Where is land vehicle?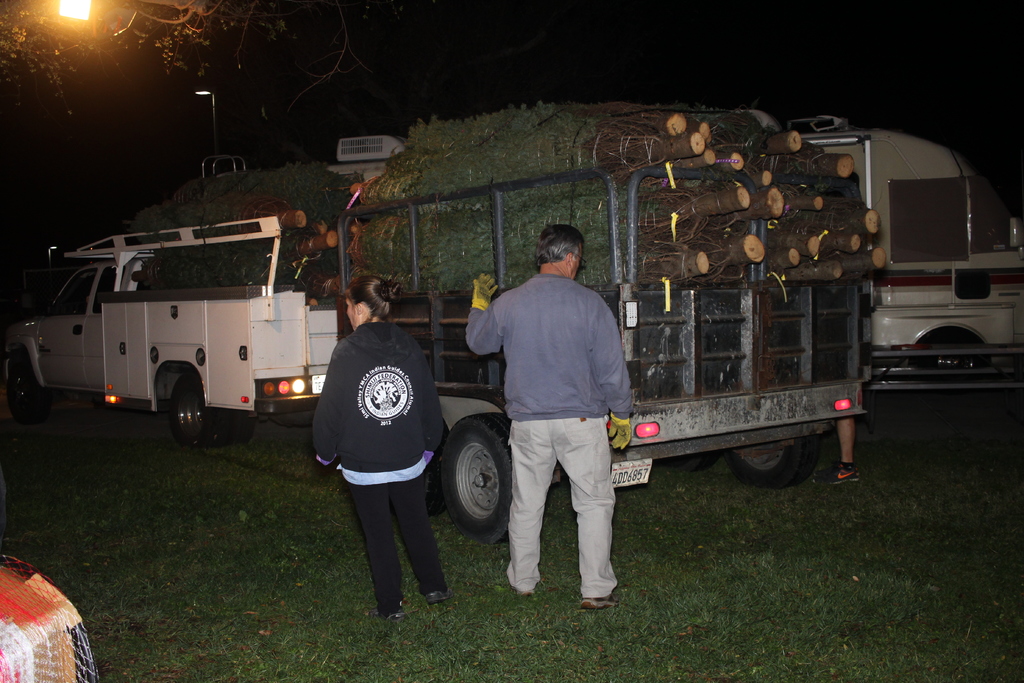
(801,129,1021,384).
